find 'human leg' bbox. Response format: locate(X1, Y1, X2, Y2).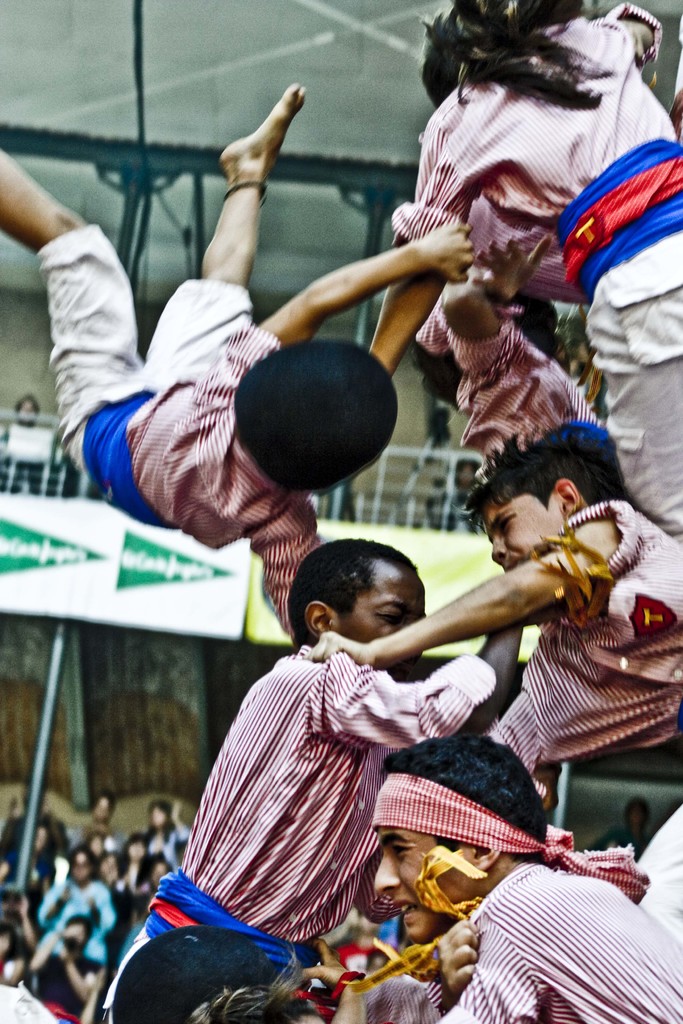
locate(0, 147, 141, 440).
